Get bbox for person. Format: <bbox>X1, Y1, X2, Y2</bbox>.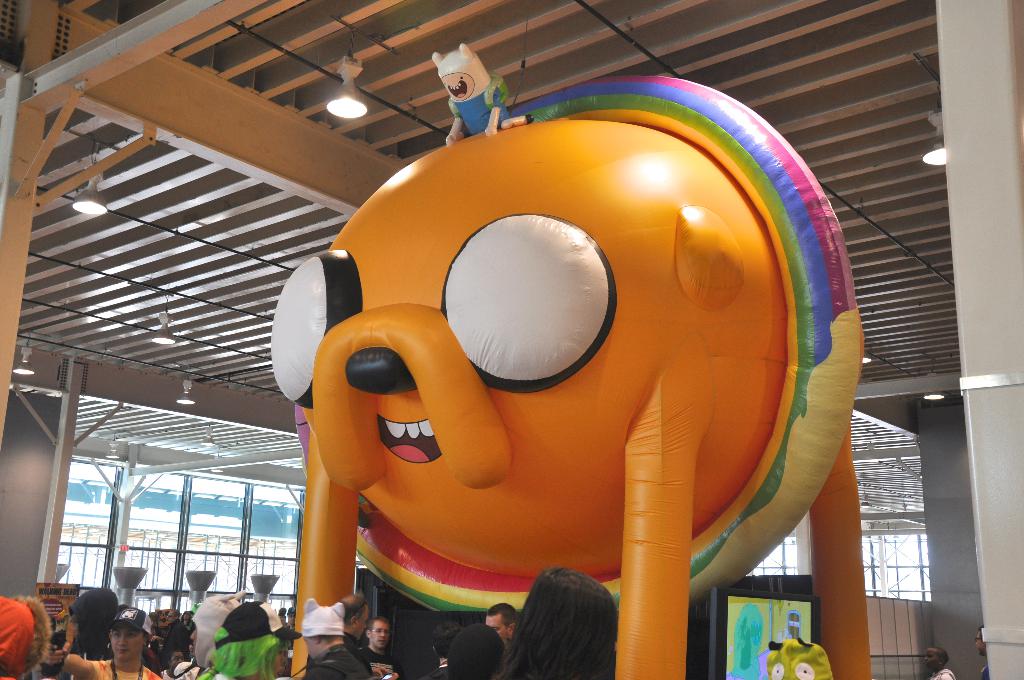
<bbox>490, 563, 618, 679</bbox>.
